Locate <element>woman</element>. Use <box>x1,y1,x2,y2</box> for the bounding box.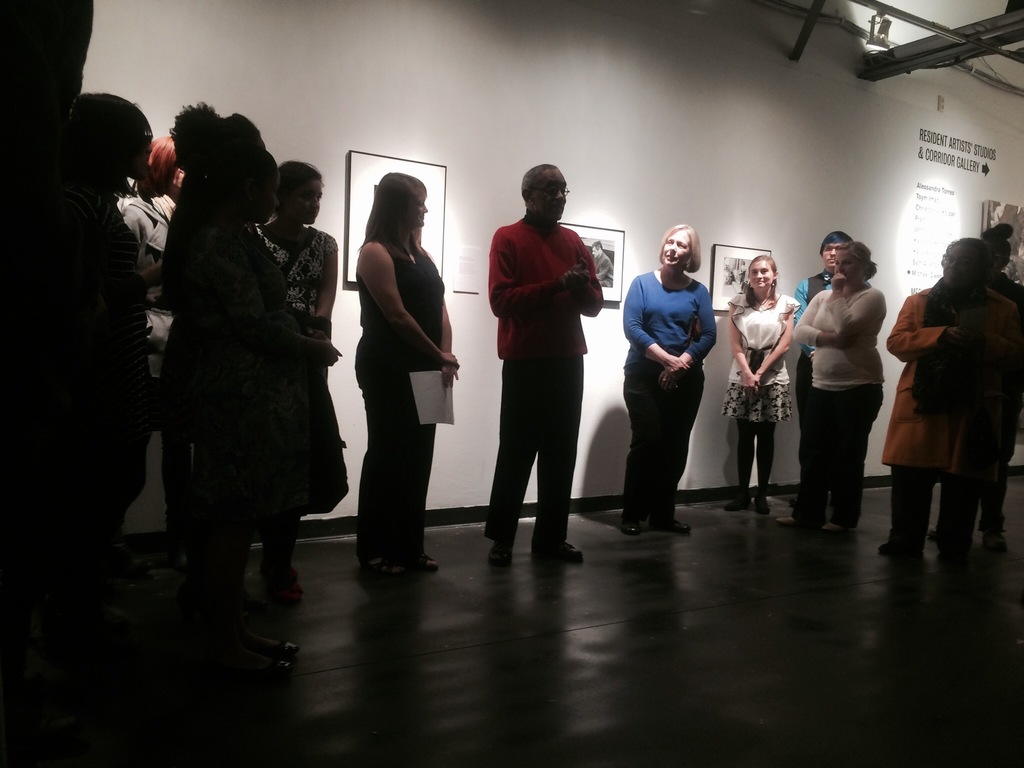
<box>929,222,1023,558</box>.
